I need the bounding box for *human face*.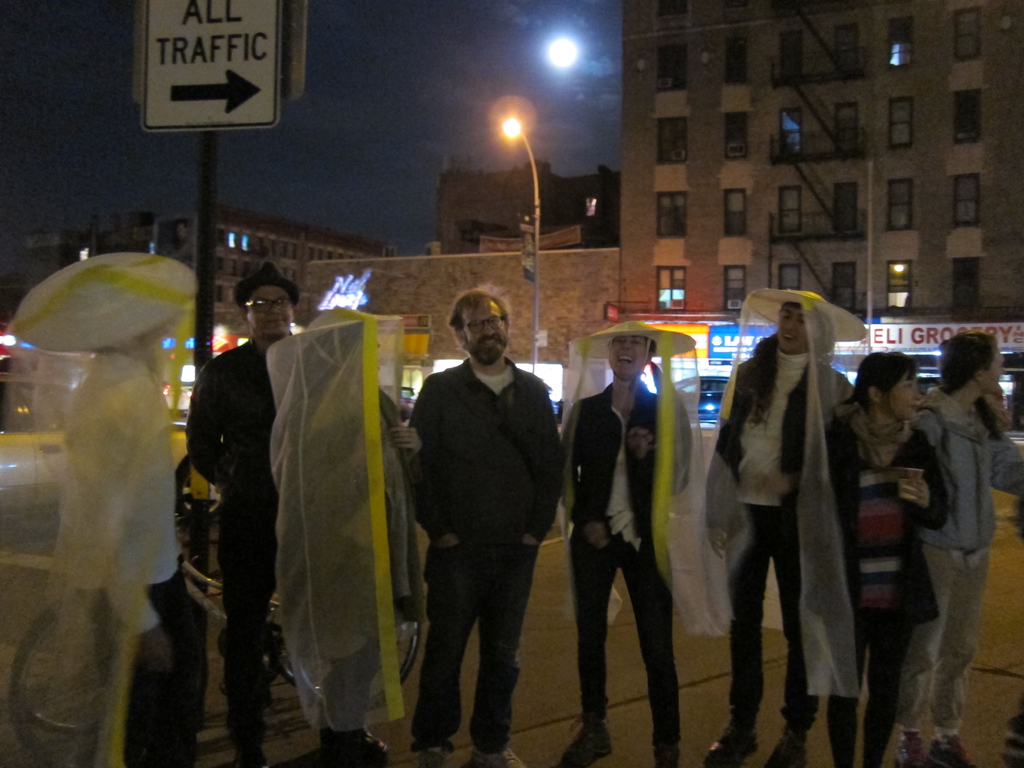
Here it is: pyautogui.locateOnScreen(774, 309, 806, 352).
